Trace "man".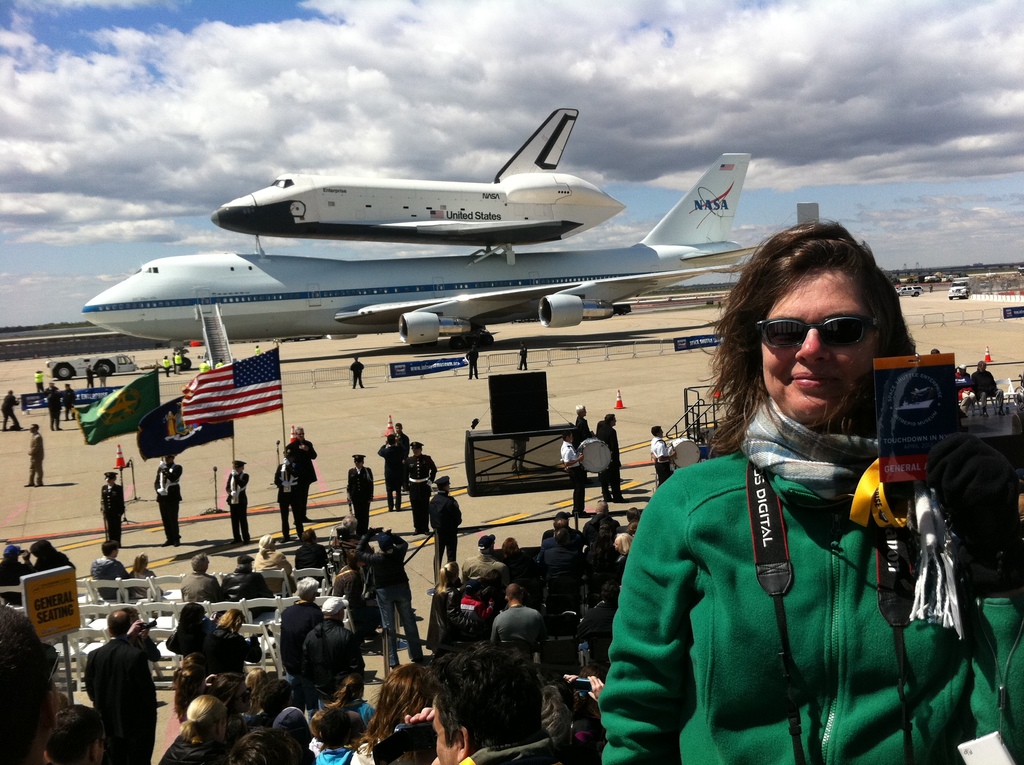
Traced to l=199, t=357, r=212, b=377.
